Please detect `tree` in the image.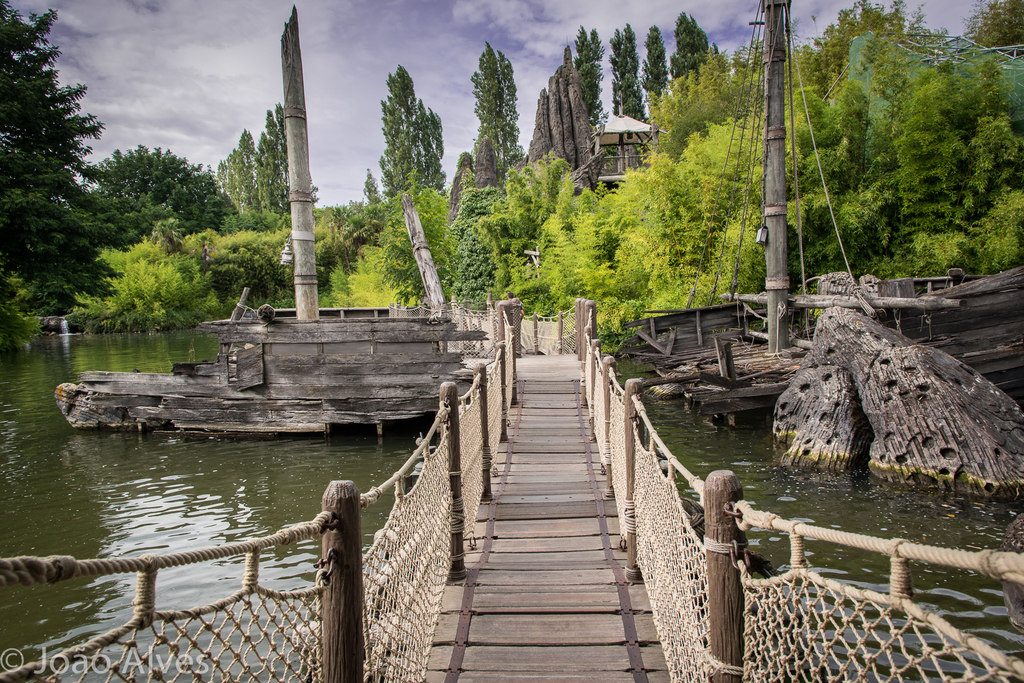
l=82, t=147, r=267, b=306.
